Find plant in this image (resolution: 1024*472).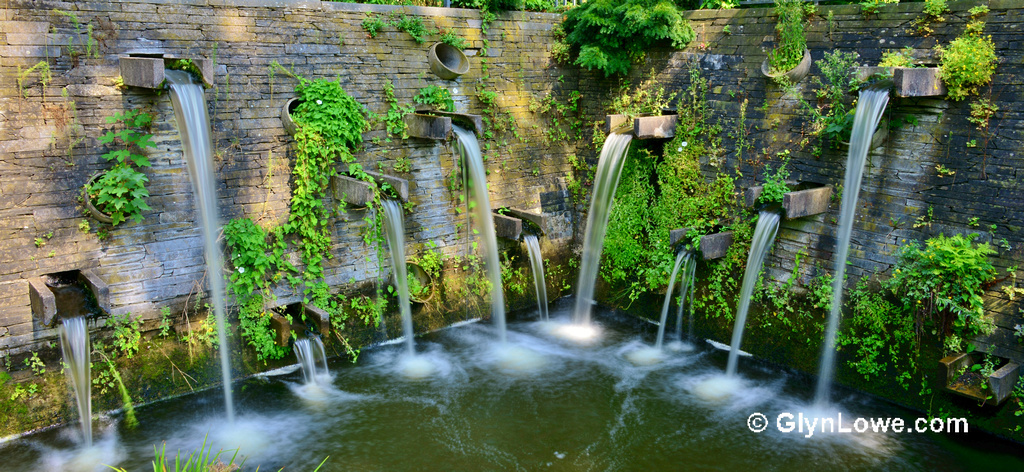
[x1=363, y1=15, x2=388, y2=38].
